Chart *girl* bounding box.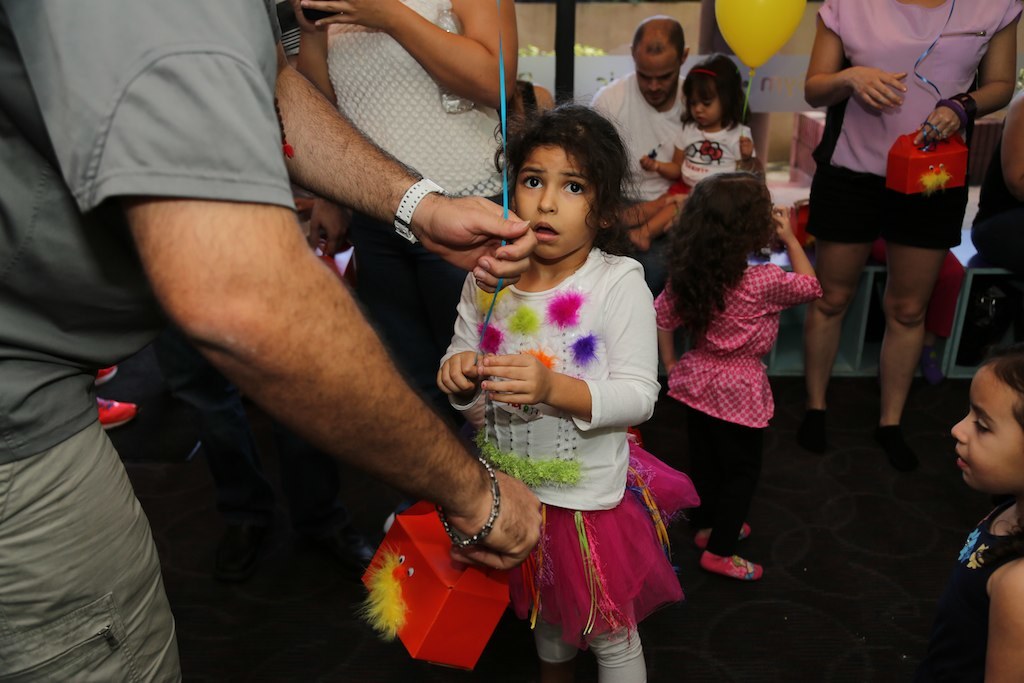
Charted: select_region(614, 54, 758, 249).
